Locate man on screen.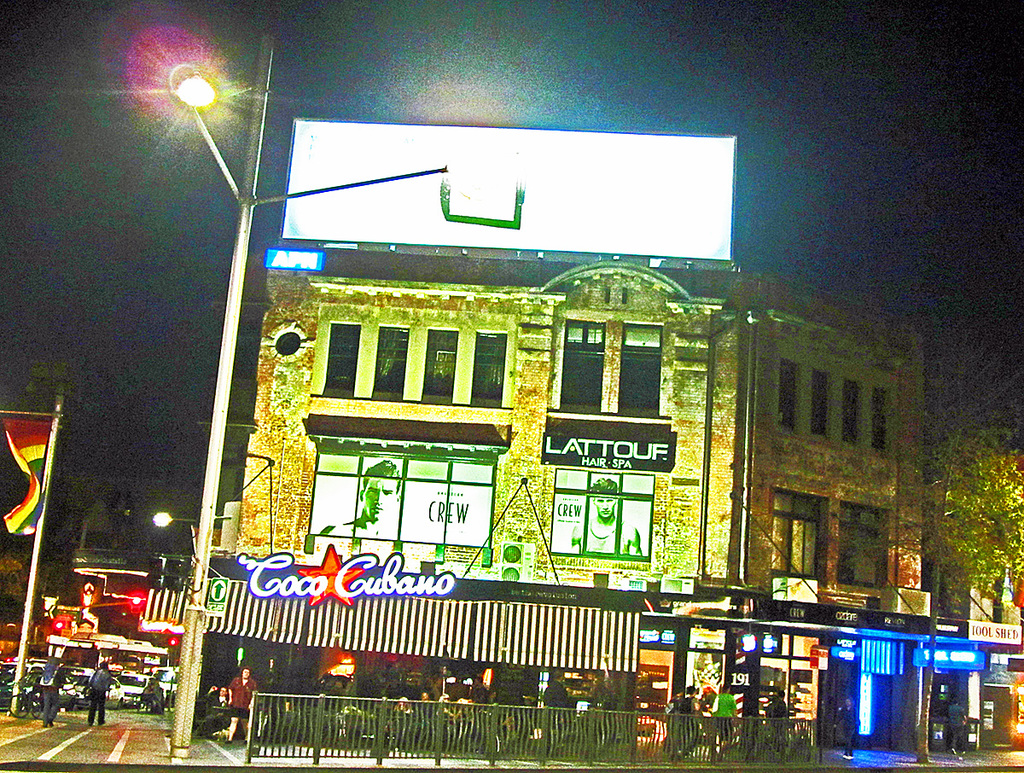
On screen at 573,479,643,554.
